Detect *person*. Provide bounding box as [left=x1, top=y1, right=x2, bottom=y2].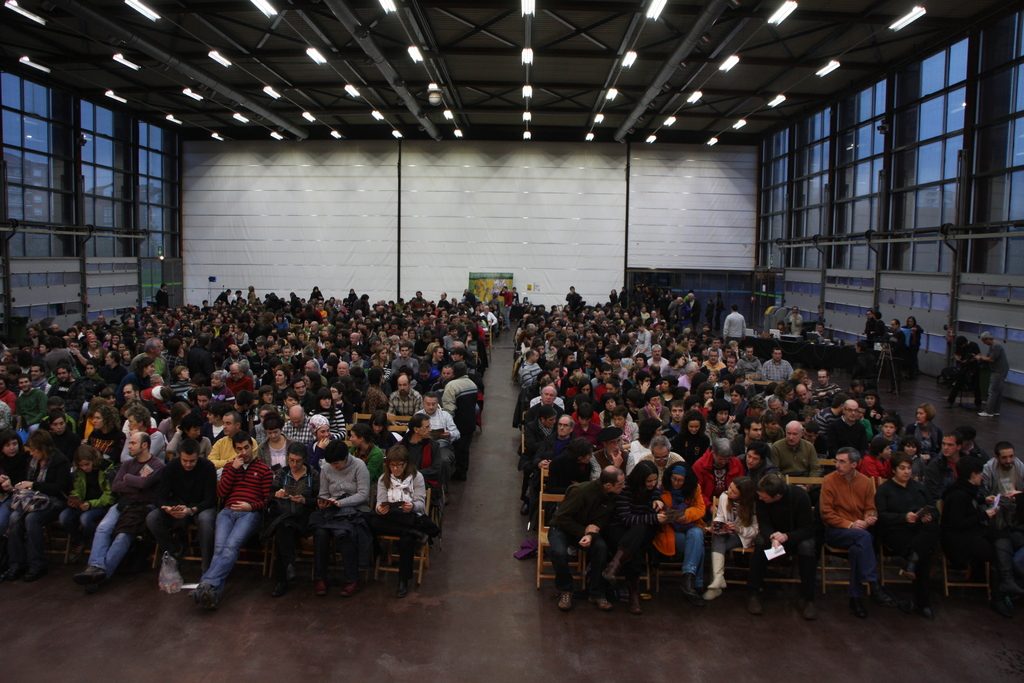
[left=387, top=374, right=428, bottom=411].
